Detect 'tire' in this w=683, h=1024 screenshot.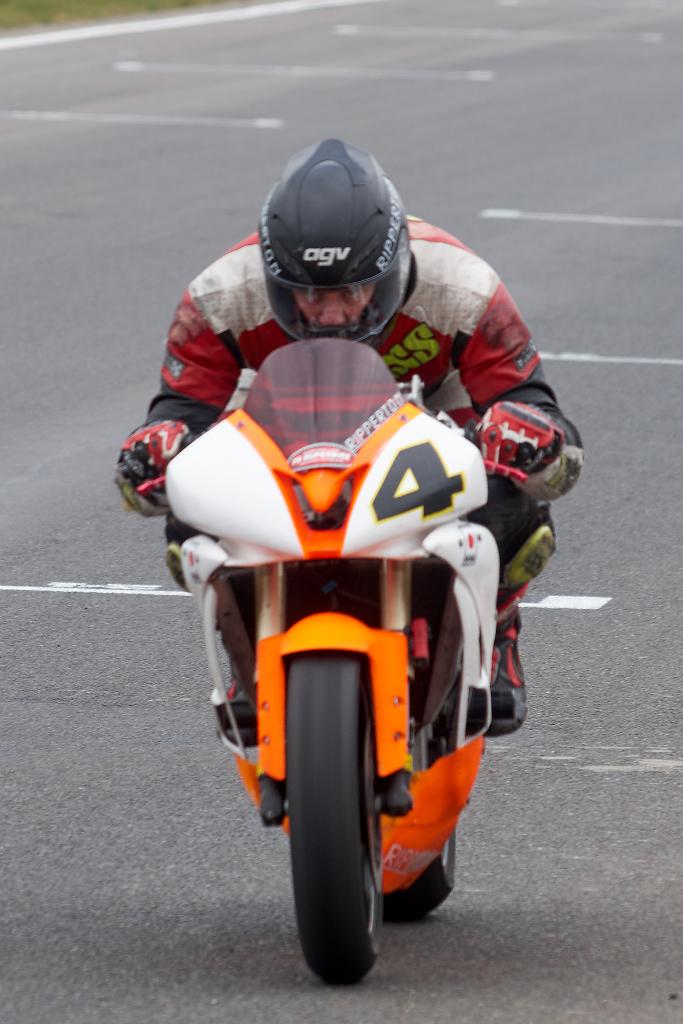
Detection: {"x1": 281, "y1": 670, "x2": 396, "y2": 1002}.
